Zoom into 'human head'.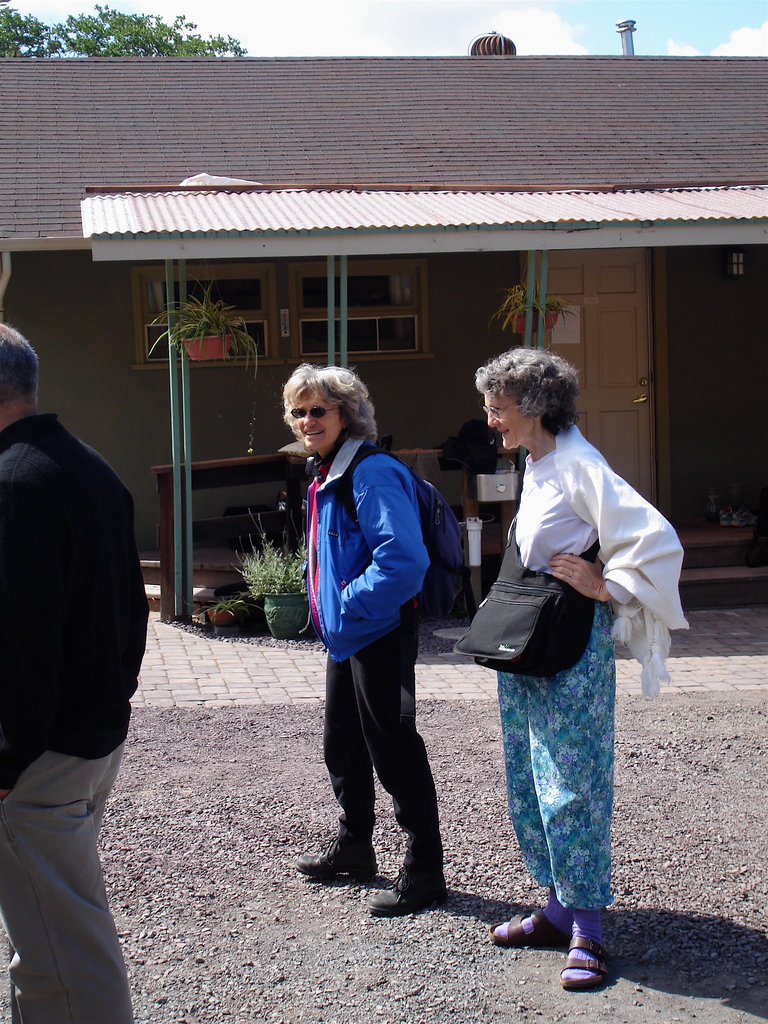
Zoom target: rect(0, 321, 35, 414).
